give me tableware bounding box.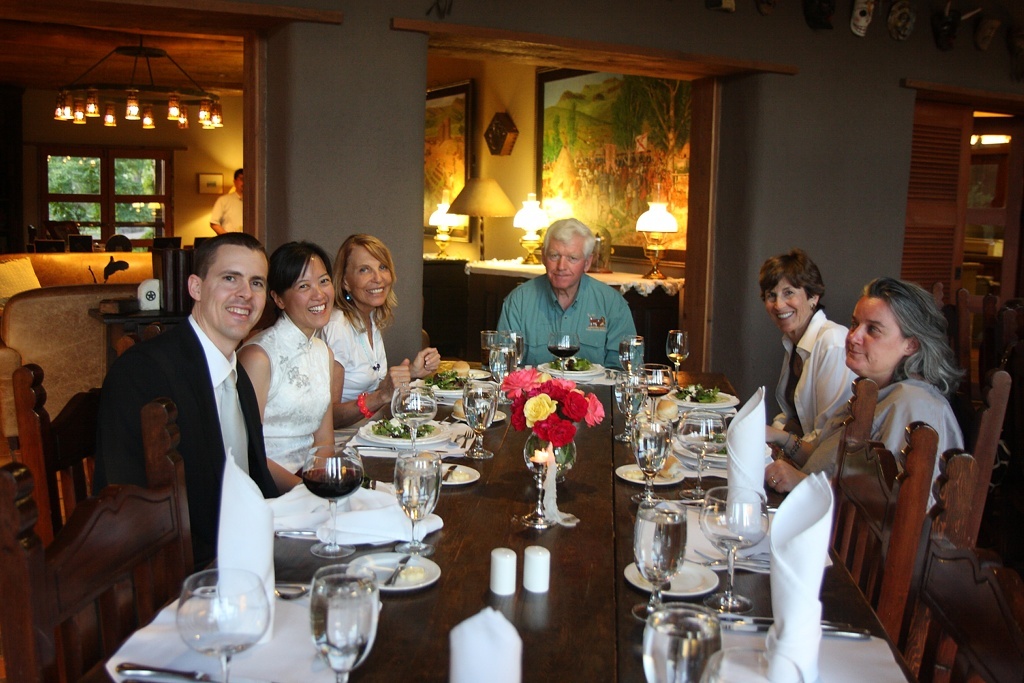
349 548 439 589.
